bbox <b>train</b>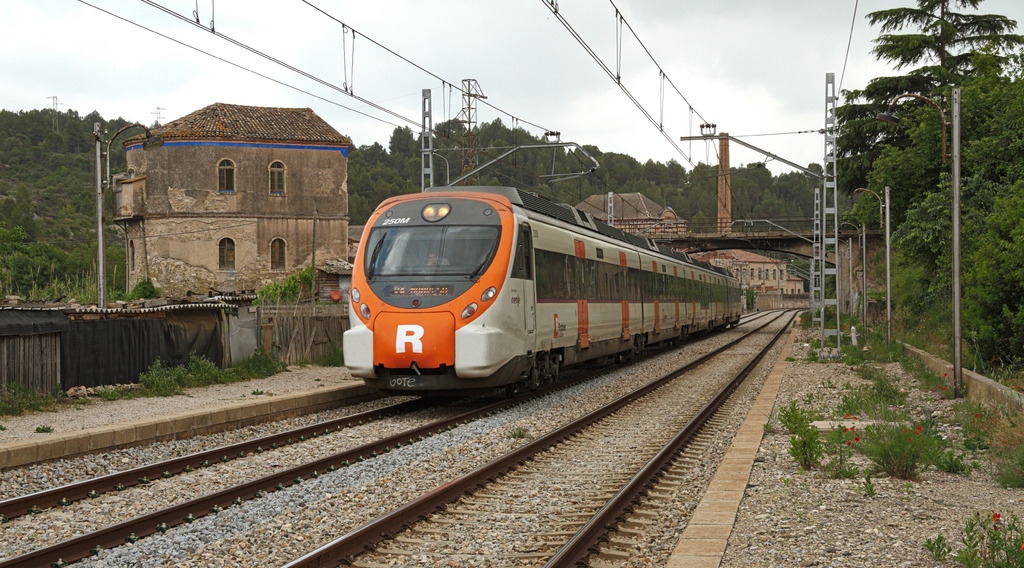
343 184 740 398
